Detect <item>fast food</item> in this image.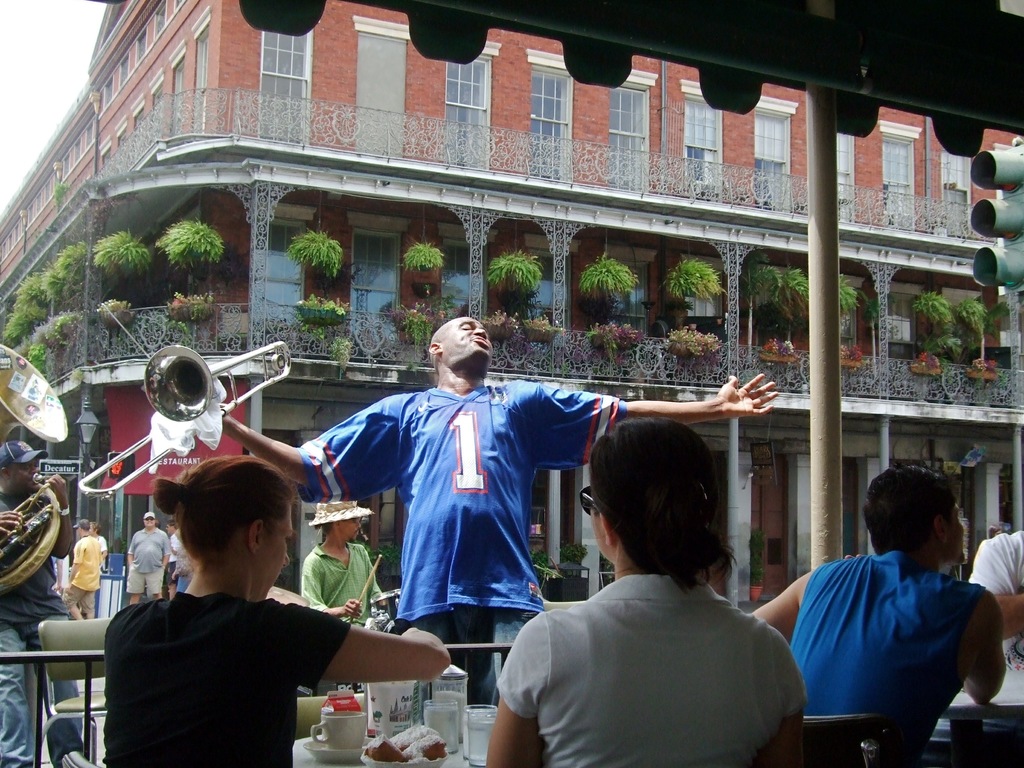
Detection: left=363, top=736, right=404, bottom=762.
